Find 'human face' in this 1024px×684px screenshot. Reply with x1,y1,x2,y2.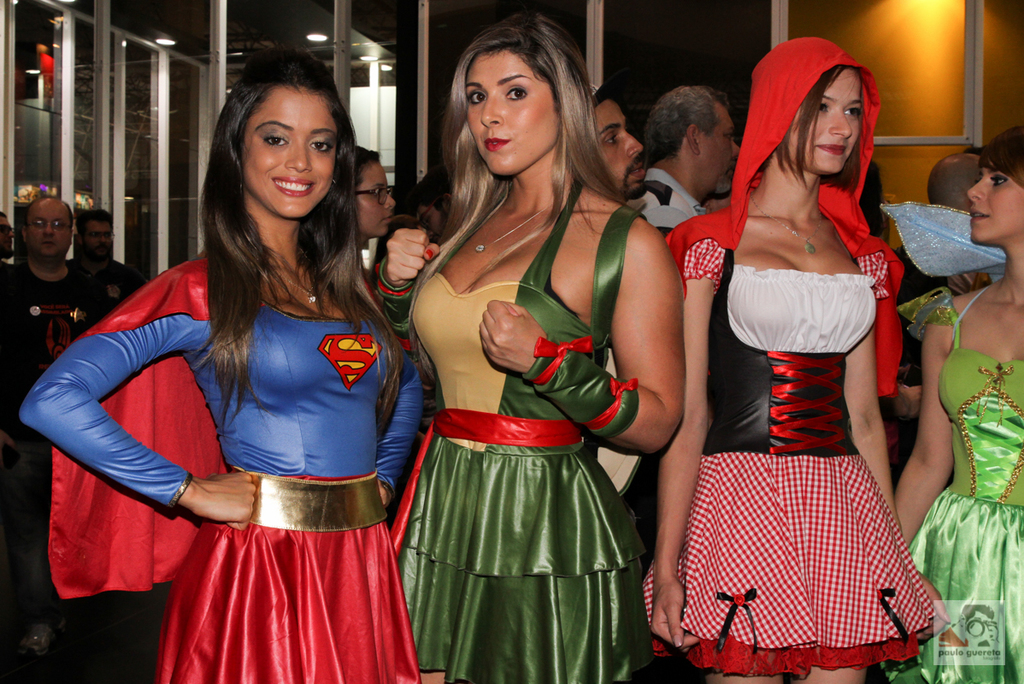
462,37,563,172.
